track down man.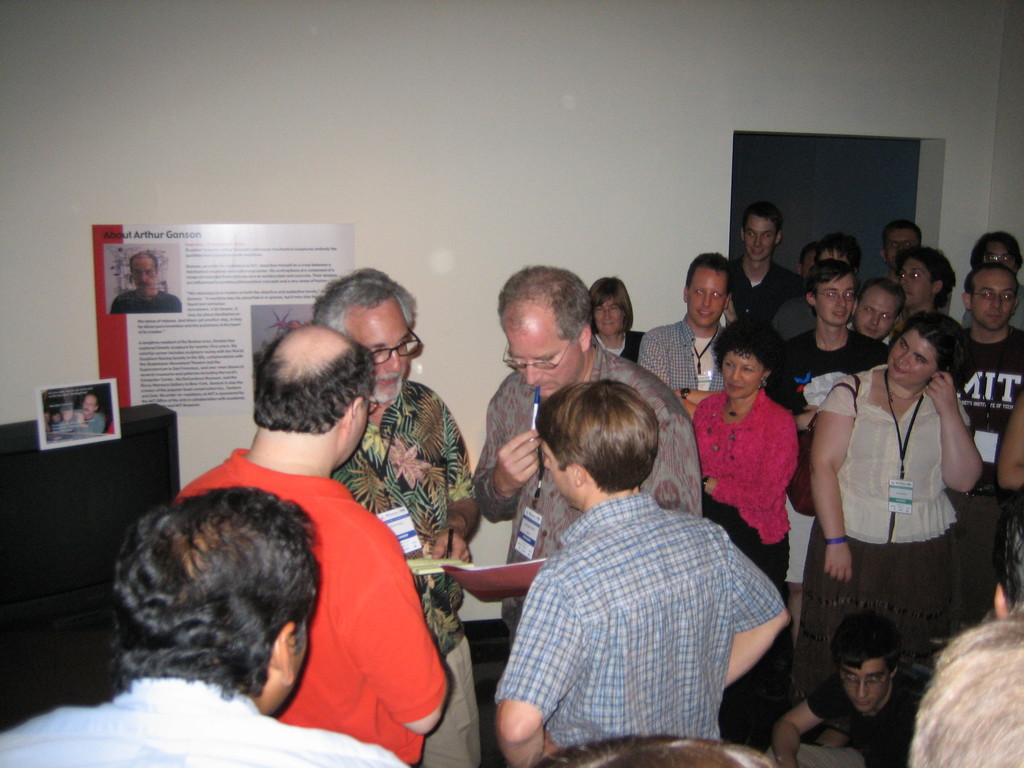
Tracked to [x1=329, y1=269, x2=484, y2=767].
